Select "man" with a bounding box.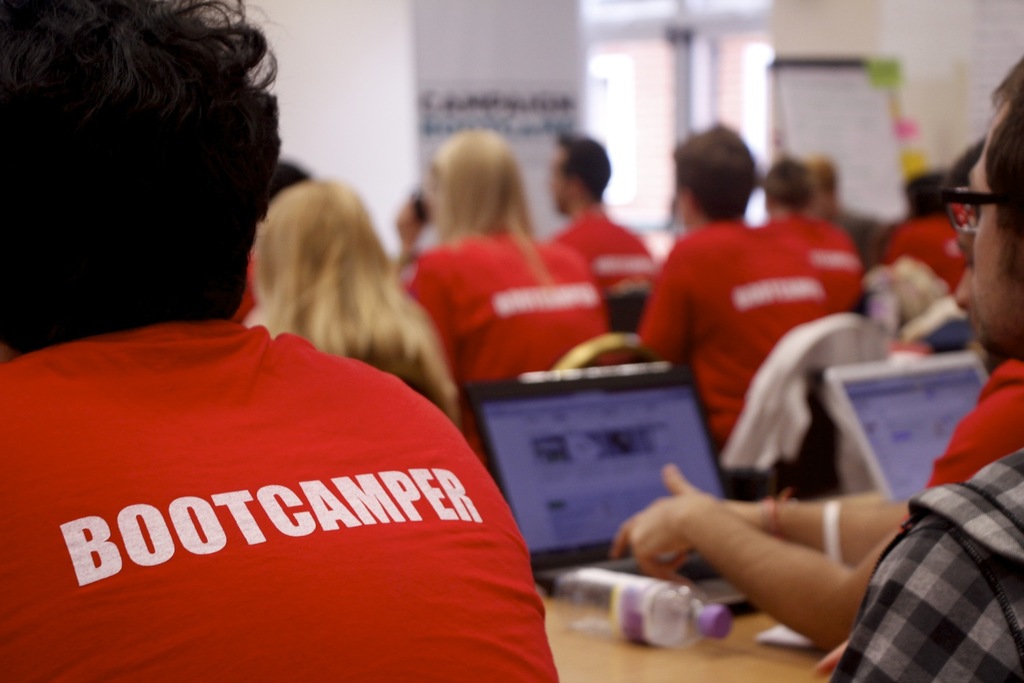
region(635, 122, 827, 474).
